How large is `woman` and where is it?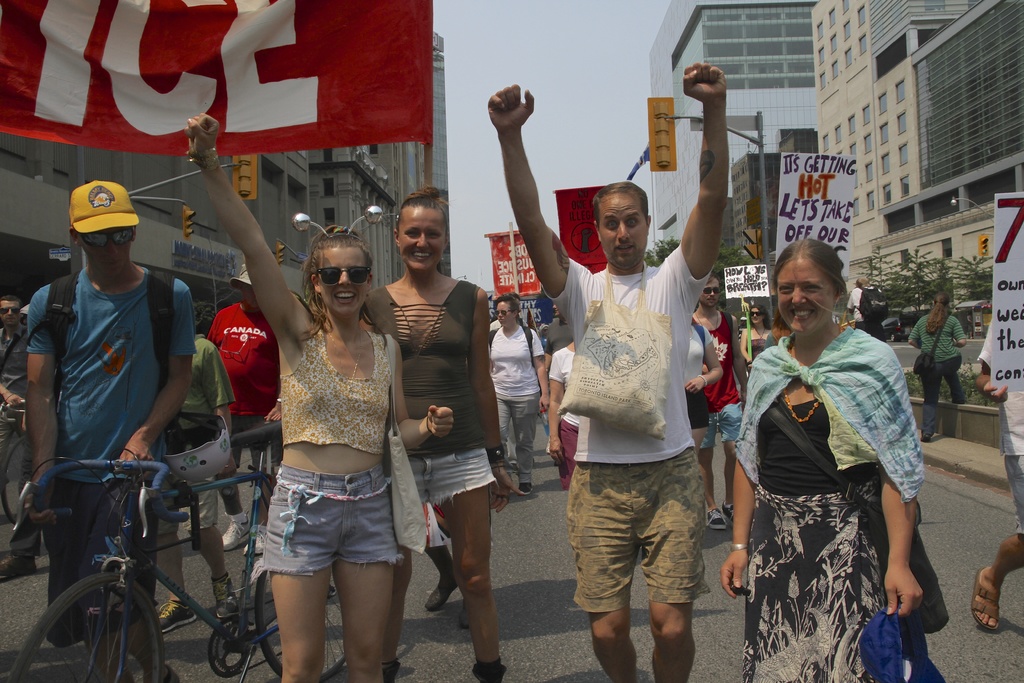
Bounding box: <region>184, 108, 452, 682</region>.
